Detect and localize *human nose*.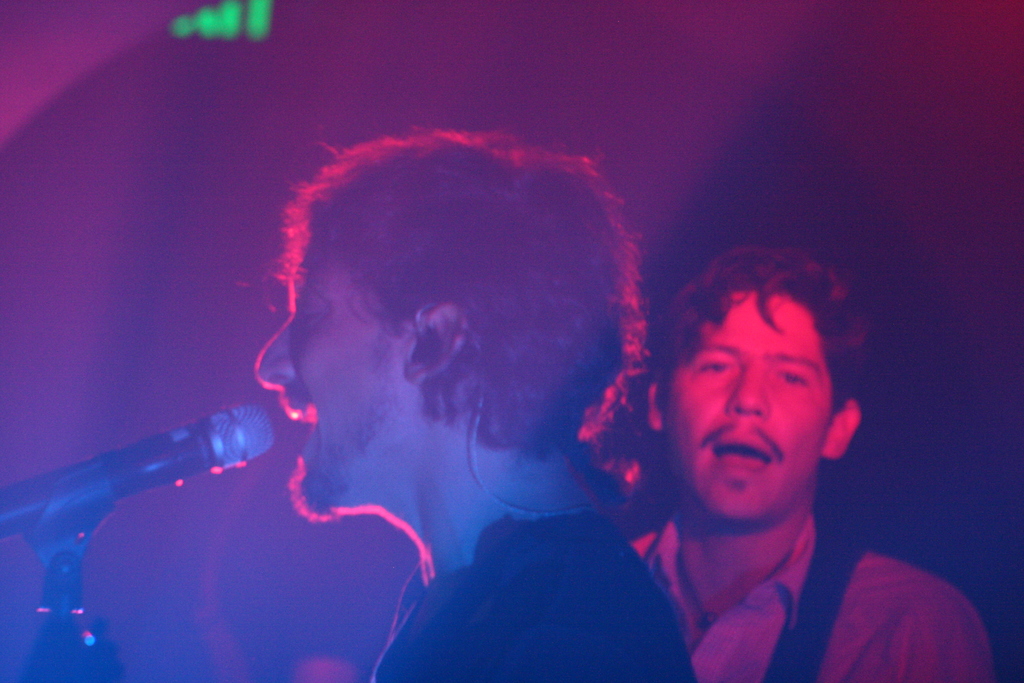
Localized at {"left": 719, "top": 368, "right": 771, "bottom": 420}.
